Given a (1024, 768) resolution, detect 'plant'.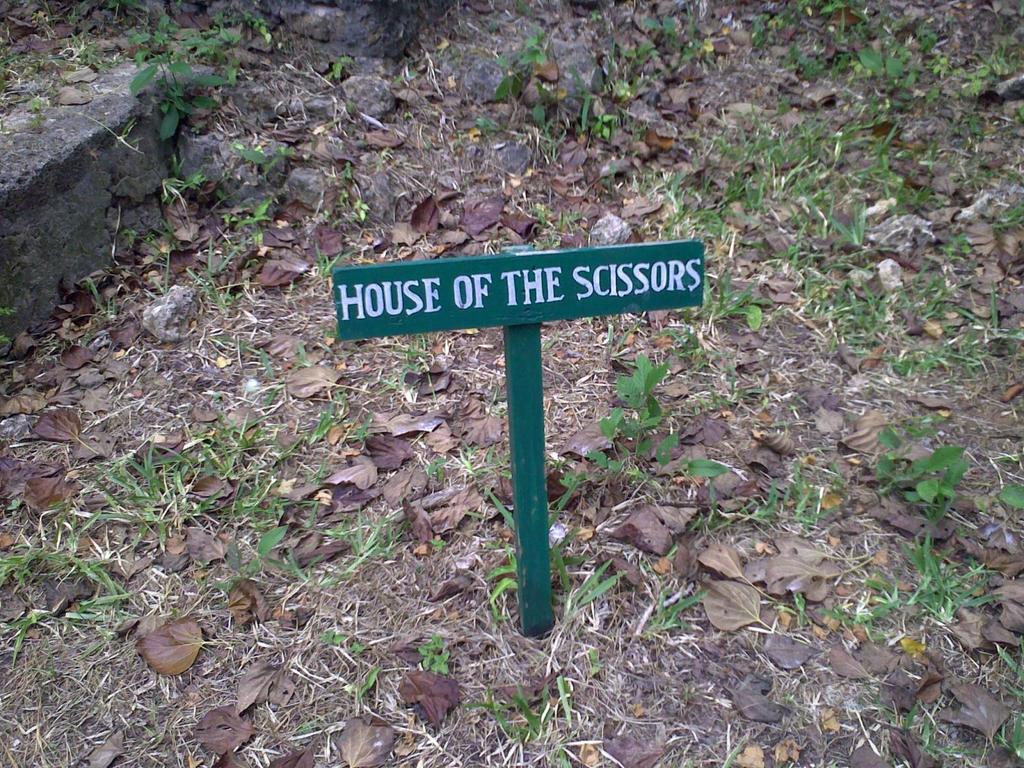
detection(574, 349, 737, 498).
